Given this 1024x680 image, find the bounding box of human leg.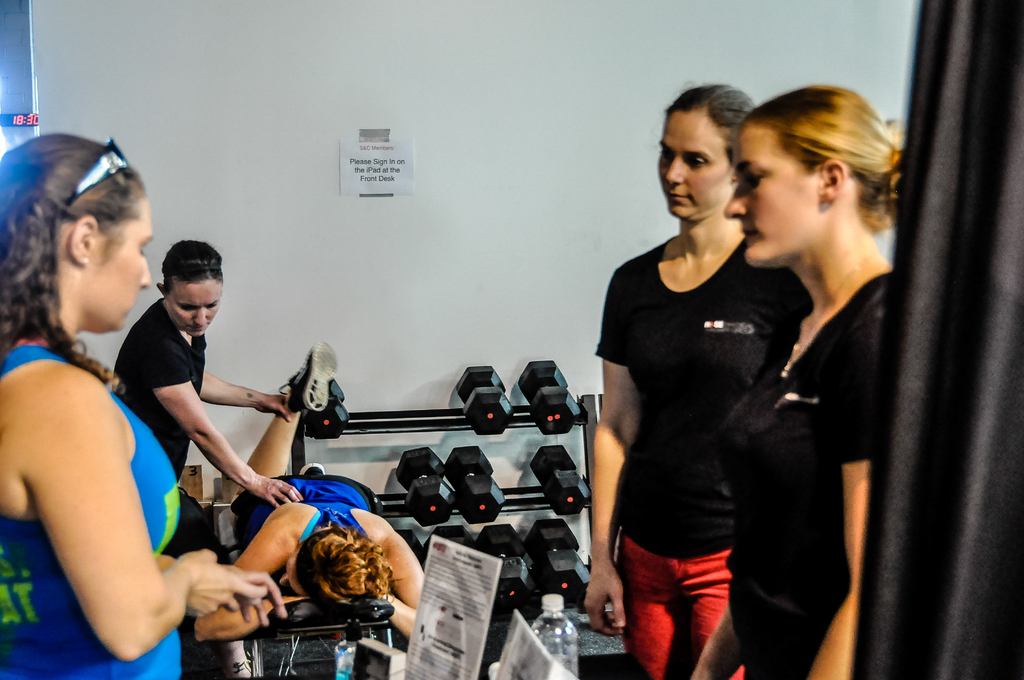
(x1=231, y1=346, x2=337, y2=496).
